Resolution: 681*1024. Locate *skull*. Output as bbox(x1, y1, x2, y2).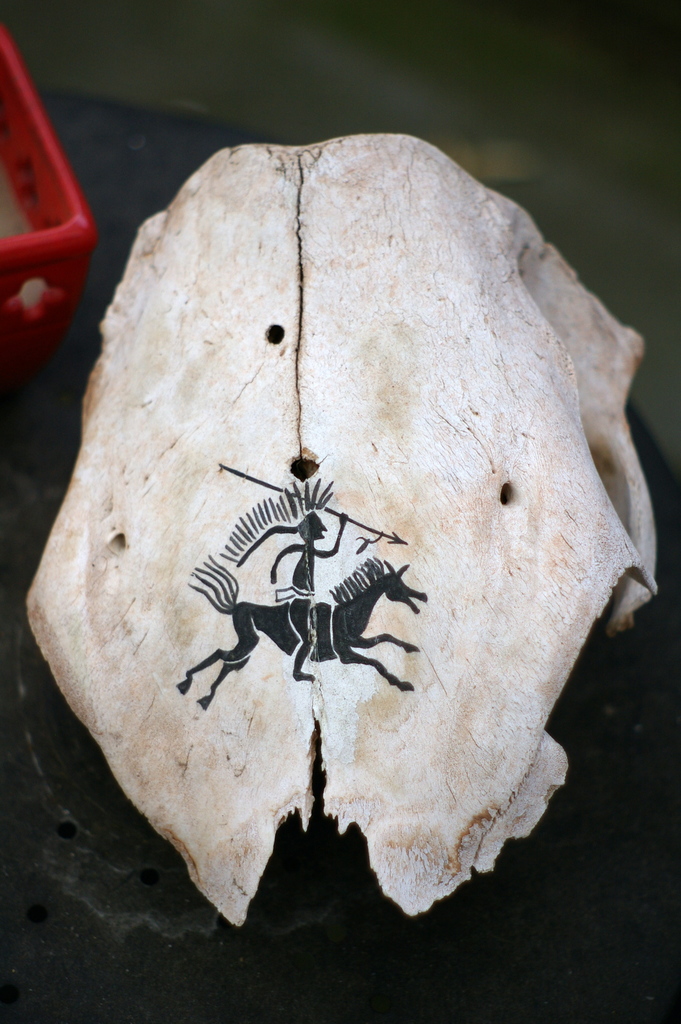
bbox(22, 148, 631, 863).
